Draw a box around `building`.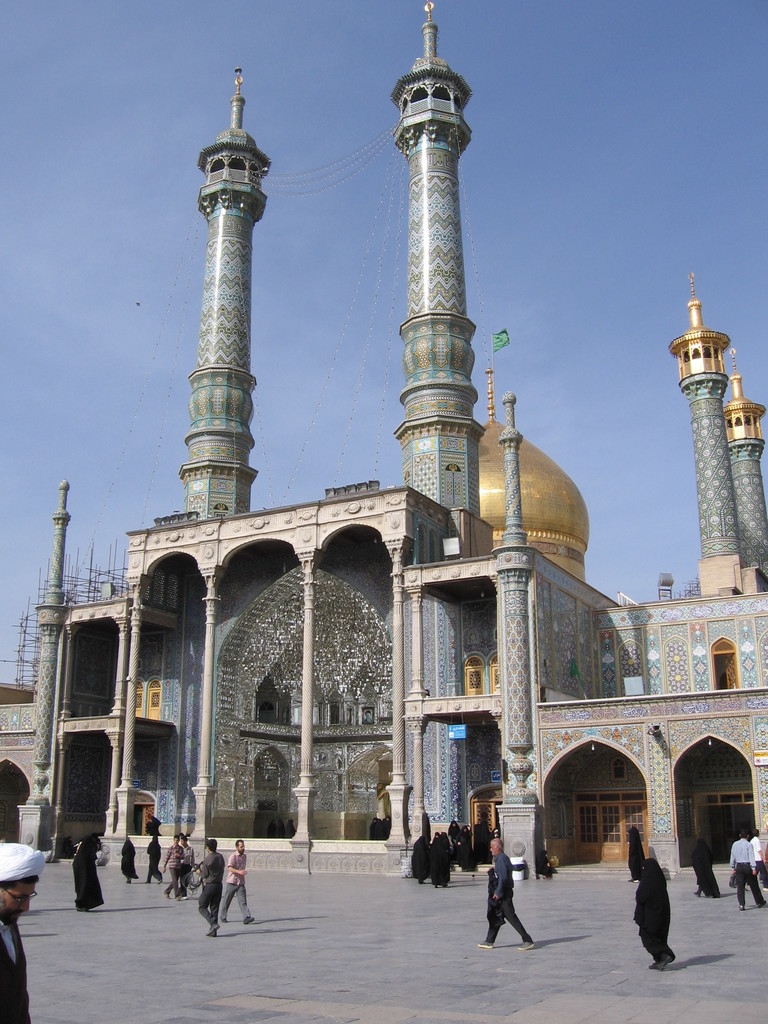
bbox=[0, 0, 767, 877].
